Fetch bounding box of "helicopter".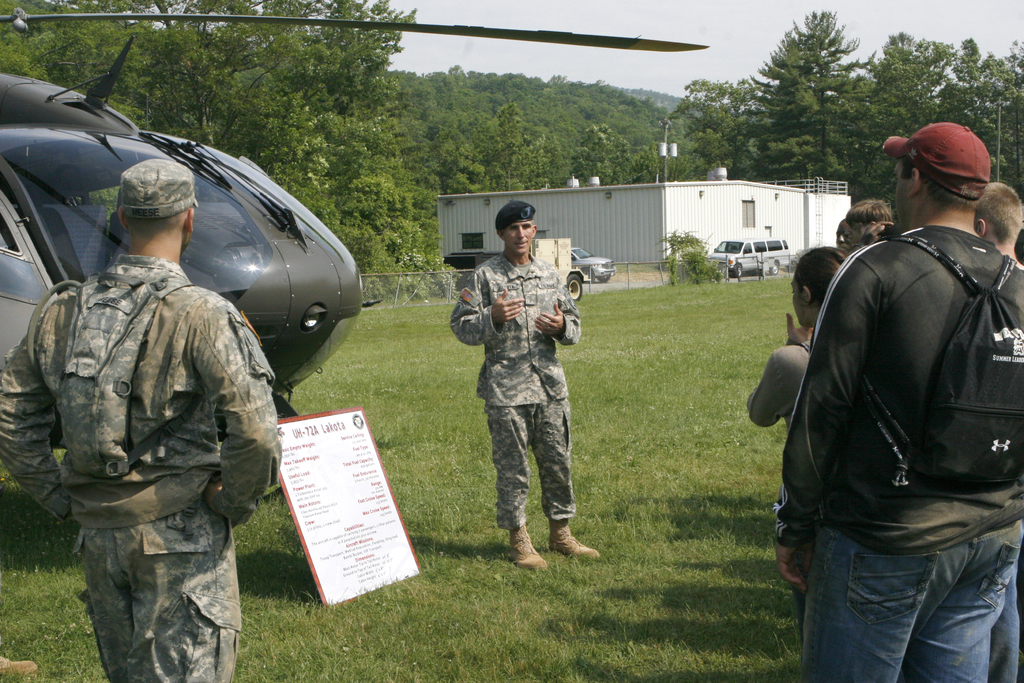
Bbox: <region>0, 8, 709, 486</region>.
